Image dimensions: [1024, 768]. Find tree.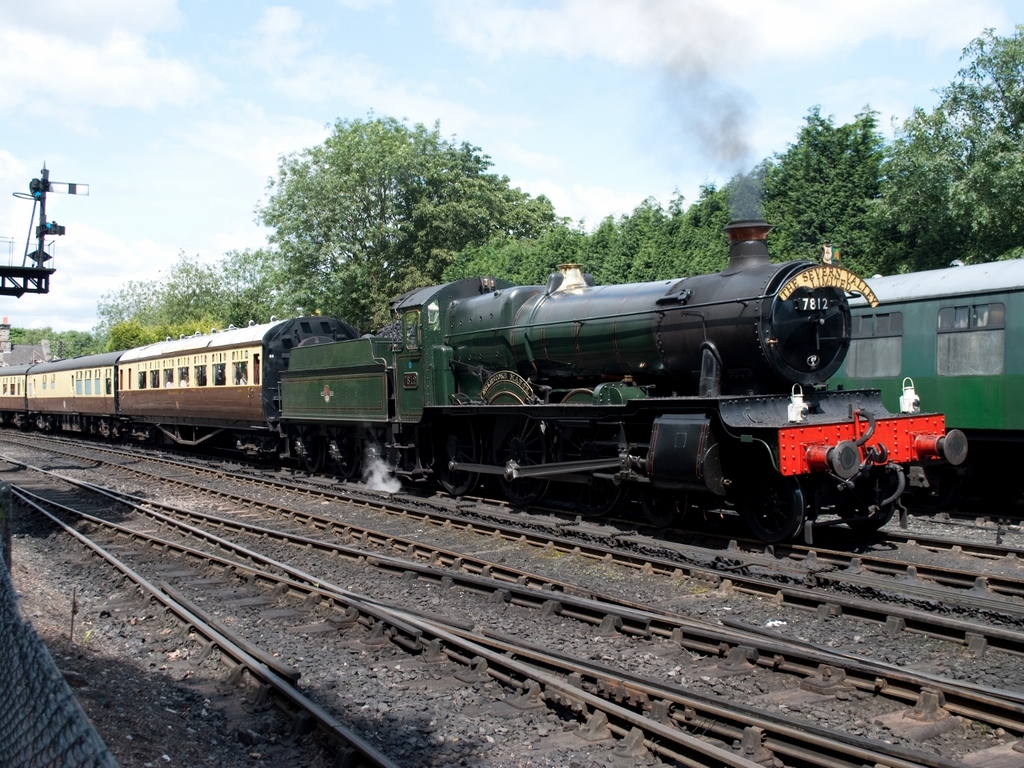
(left=211, top=113, right=576, bottom=295).
